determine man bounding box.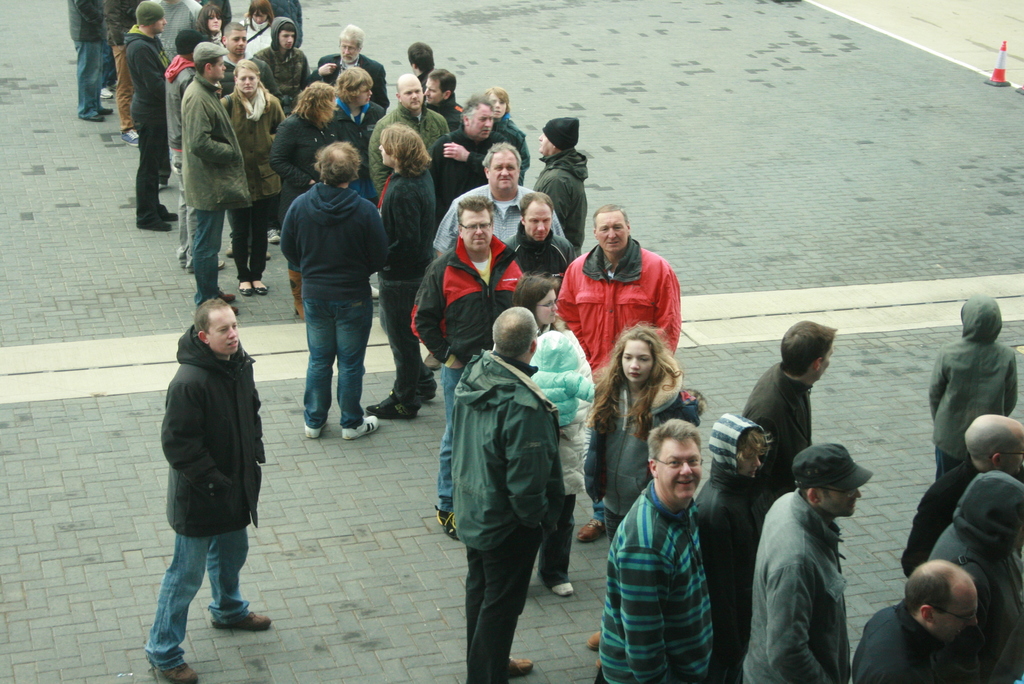
Determined: [left=280, top=140, right=383, bottom=442].
